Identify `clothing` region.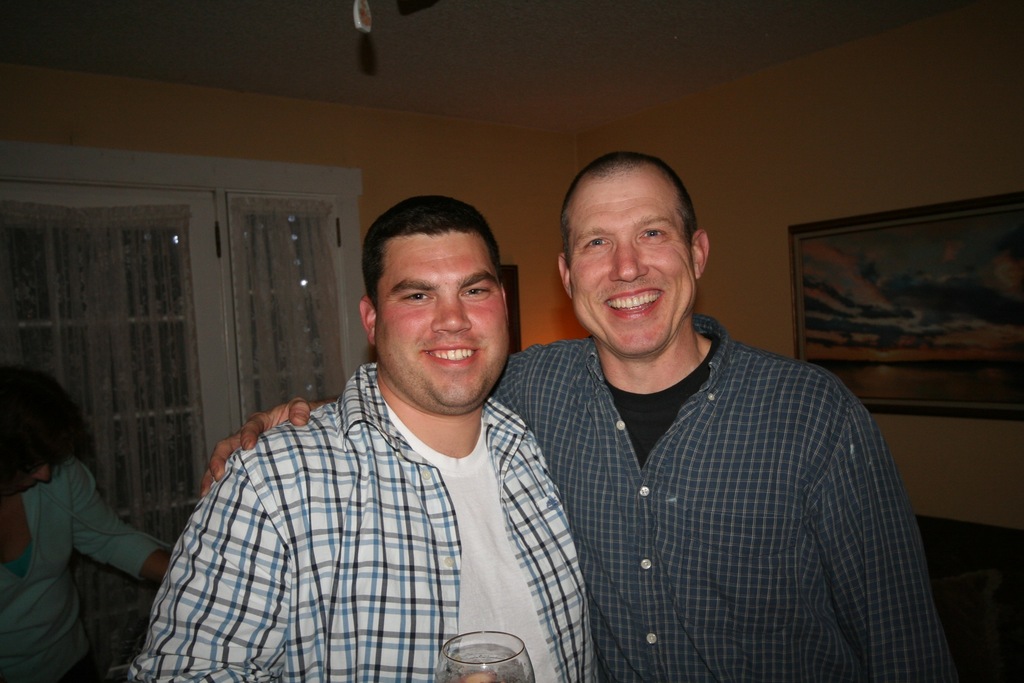
Region: [x1=119, y1=366, x2=588, y2=682].
